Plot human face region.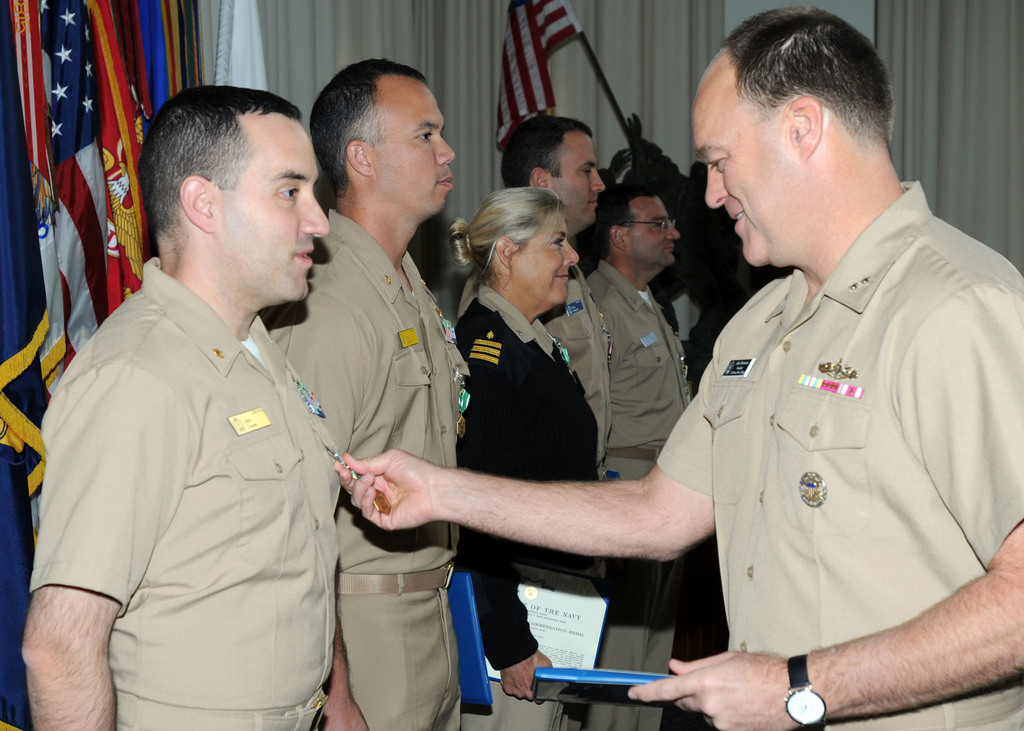
Plotted at 552,128,607,227.
